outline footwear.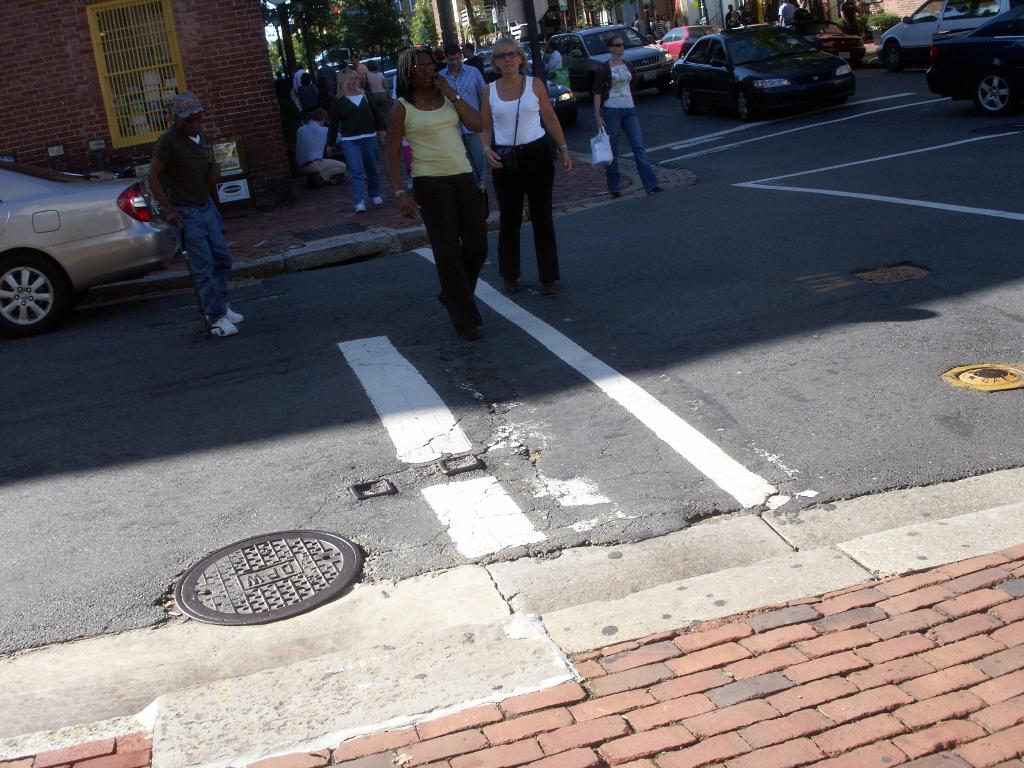
Outline: <box>372,193,388,207</box>.
